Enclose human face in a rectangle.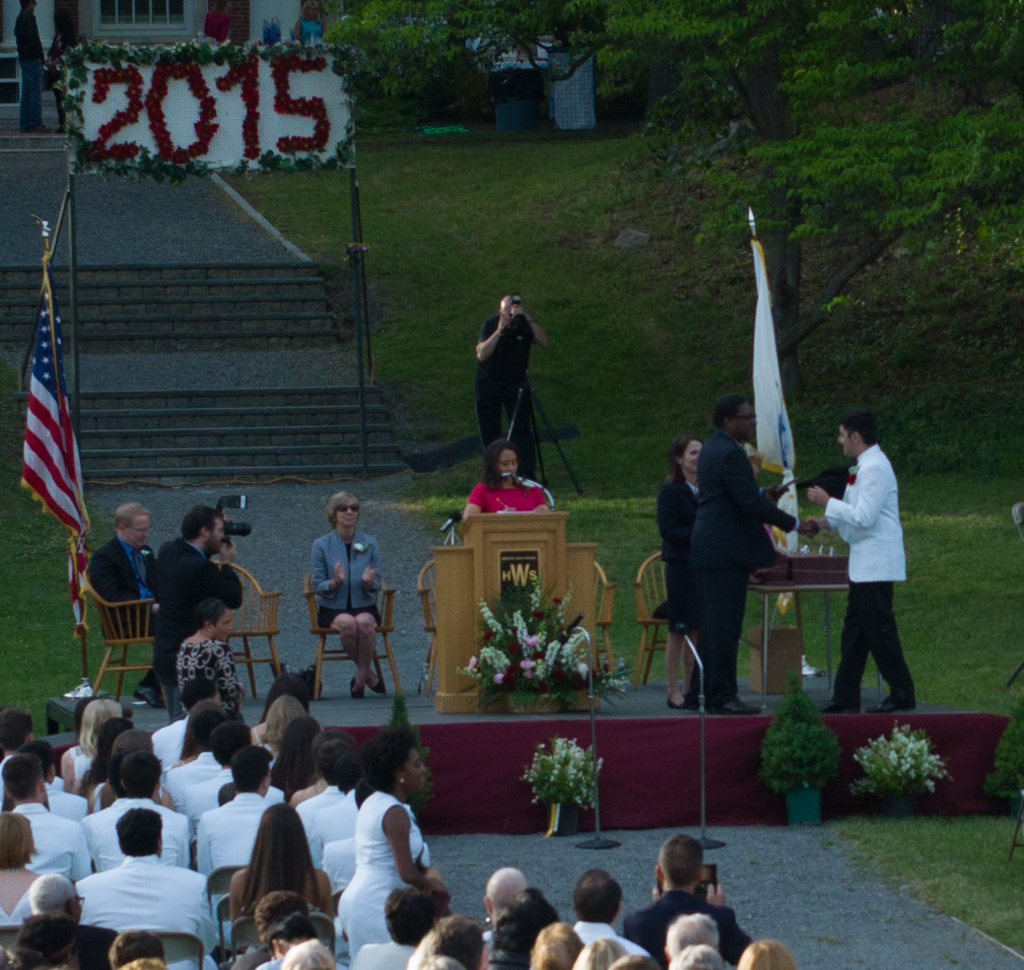
[335,498,360,526].
